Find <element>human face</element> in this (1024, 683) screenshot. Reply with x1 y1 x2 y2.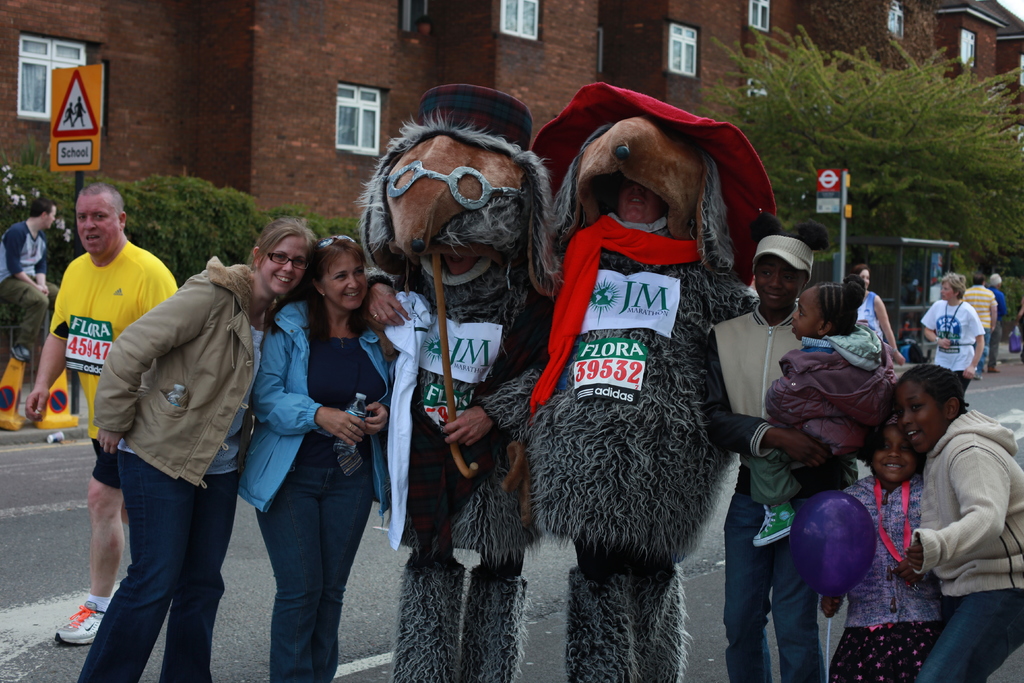
794 289 826 335.
